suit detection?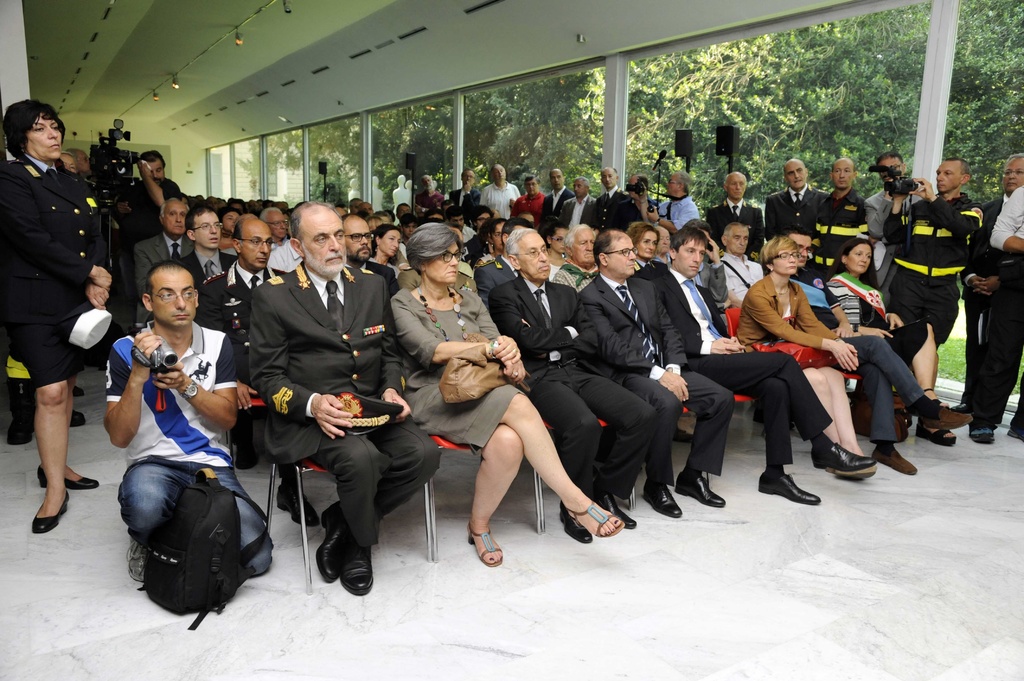
l=559, t=191, r=598, b=229
